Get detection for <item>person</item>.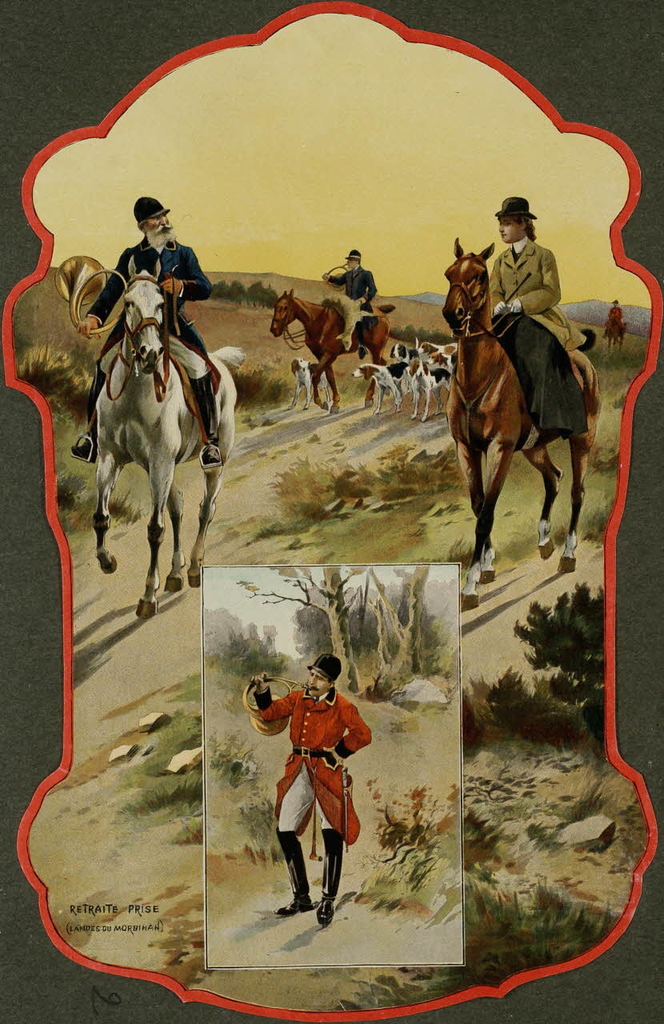
Detection: [264, 636, 369, 934].
